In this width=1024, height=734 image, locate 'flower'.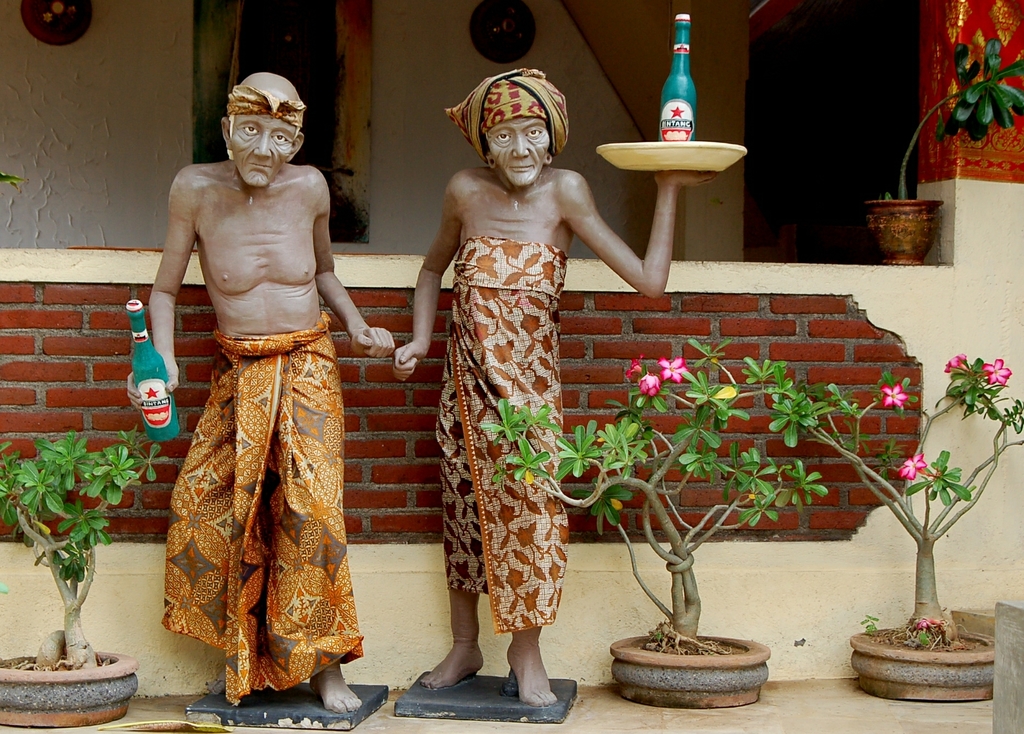
Bounding box: Rect(887, 378, 913, 404).
